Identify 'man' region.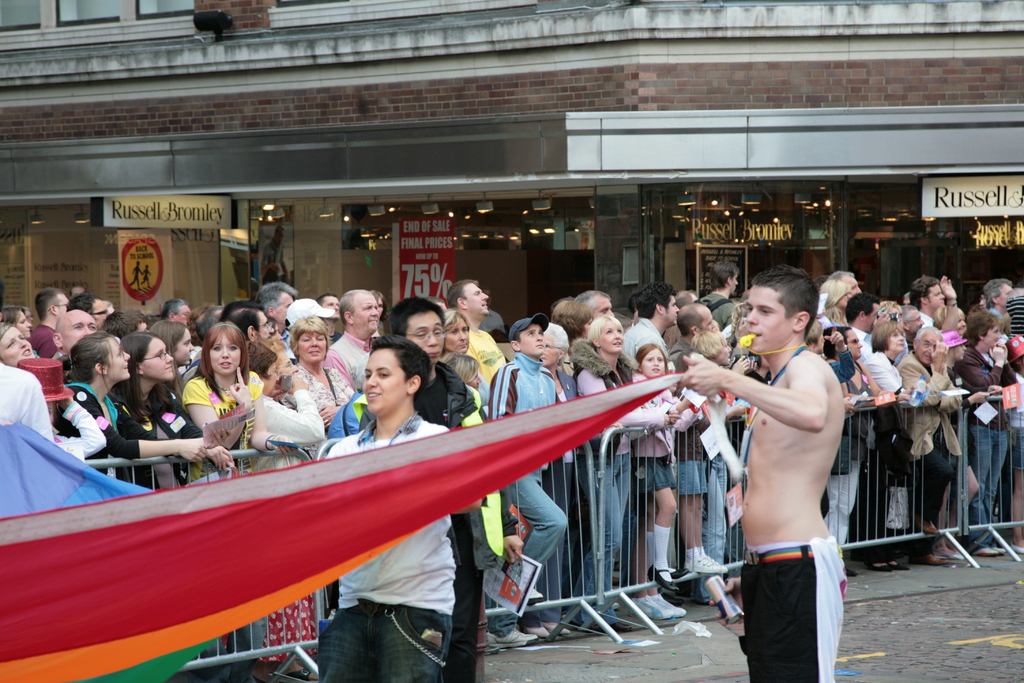
Region: bbox=(701, 259, 737, 327).
